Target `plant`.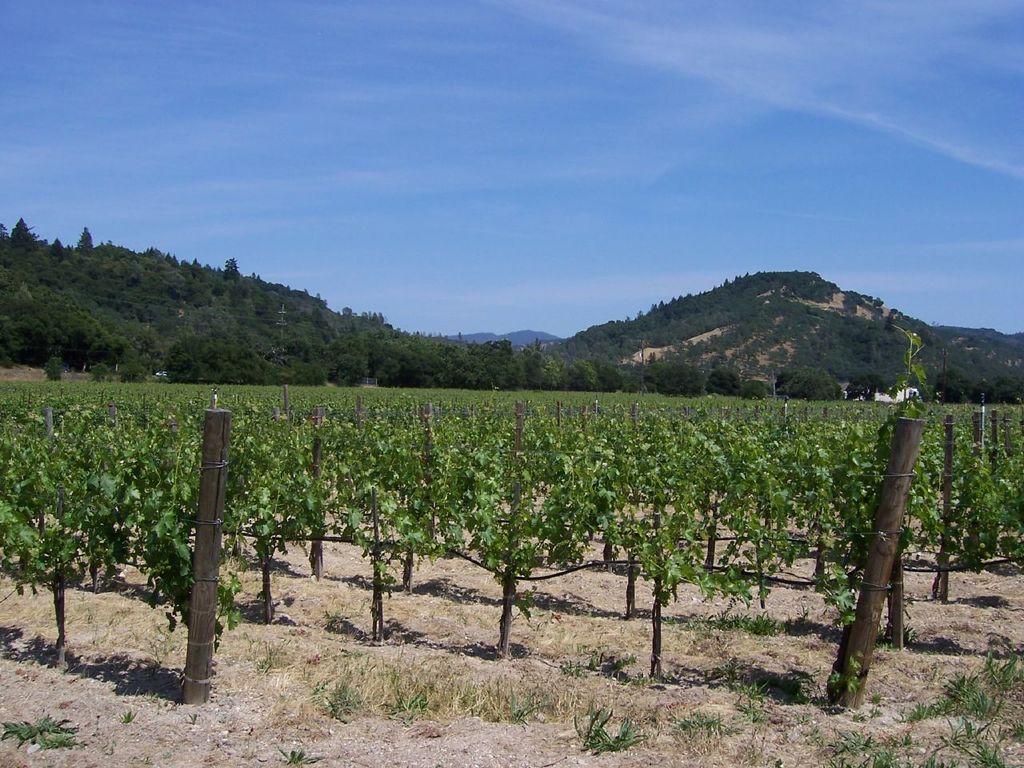
Target region: <box>562,694,642,762</box>.
